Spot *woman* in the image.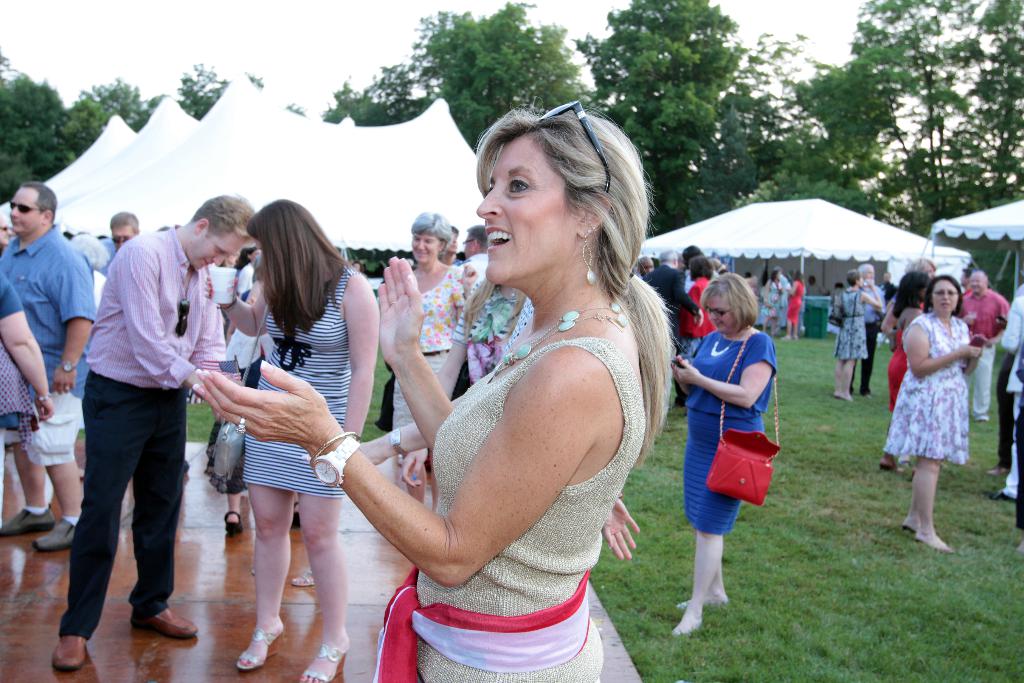
*woman* found at 881/269/935/465.
